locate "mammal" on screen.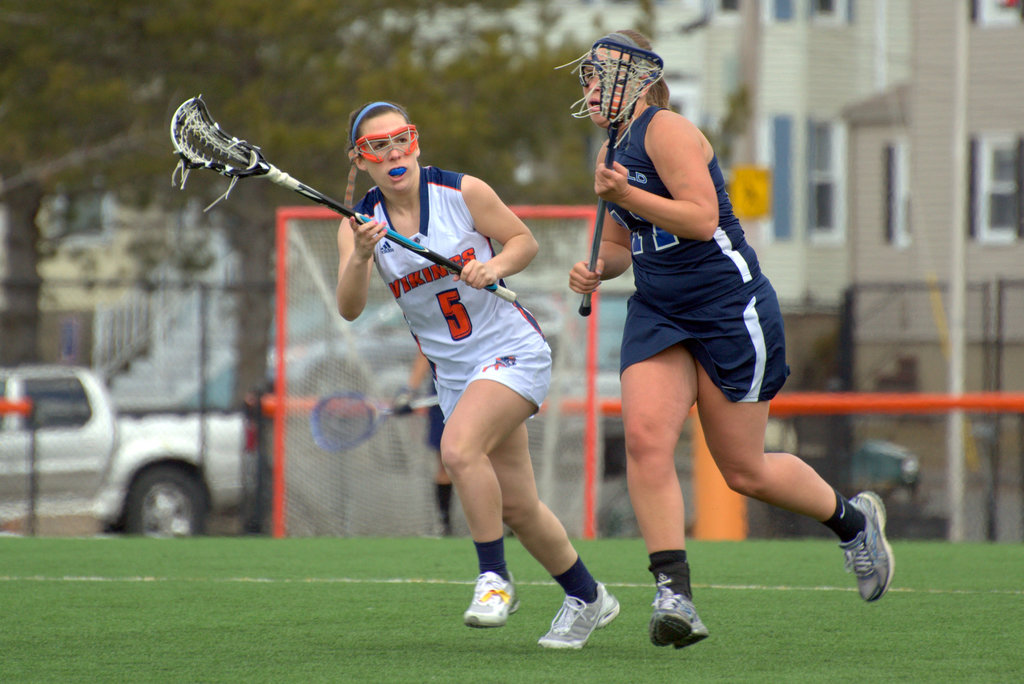
On screen at (399,341,513,541).
